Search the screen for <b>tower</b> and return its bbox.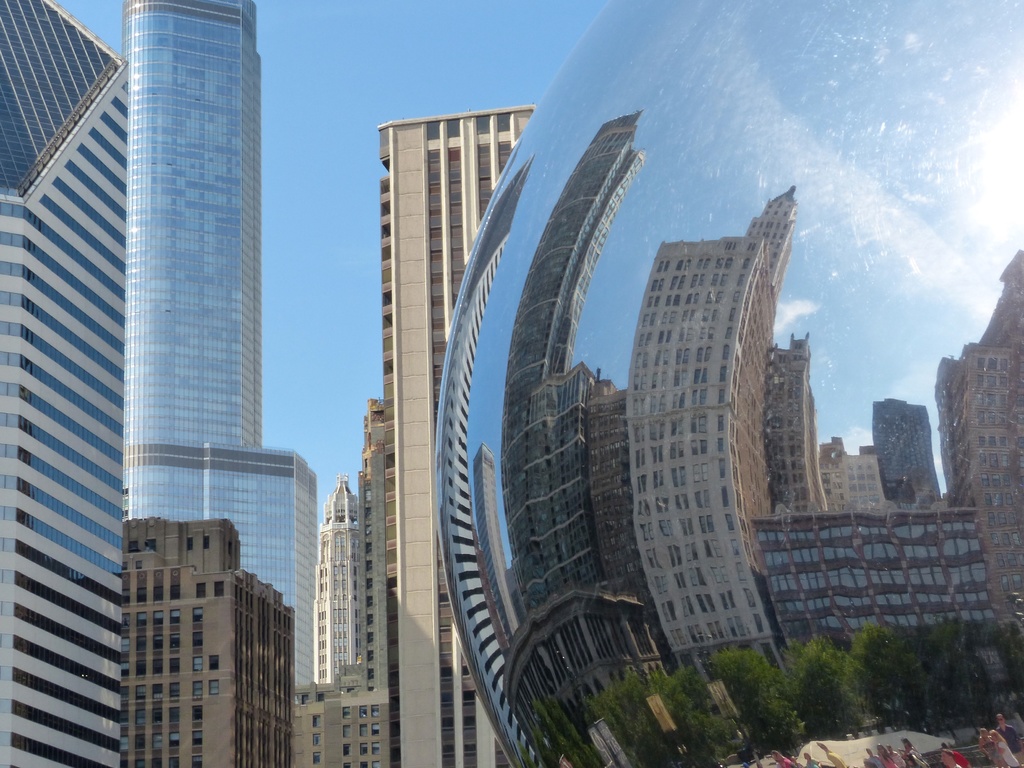
Found: [x1=127, y1=519, x2=287, y2=767].
